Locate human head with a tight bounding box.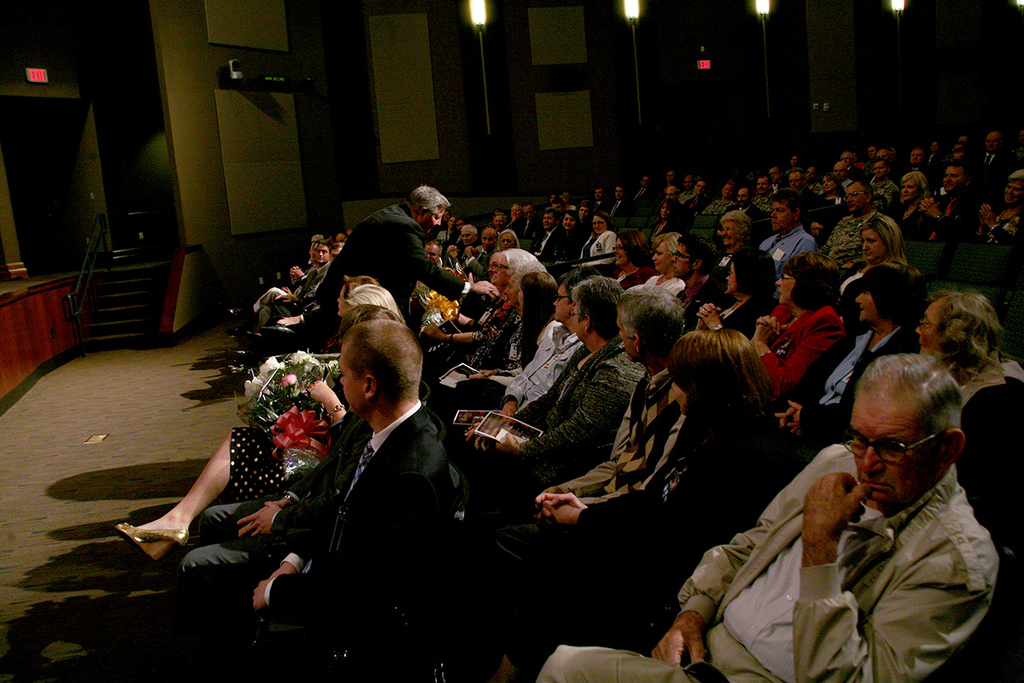
locate(614, 184, 624, 201).
